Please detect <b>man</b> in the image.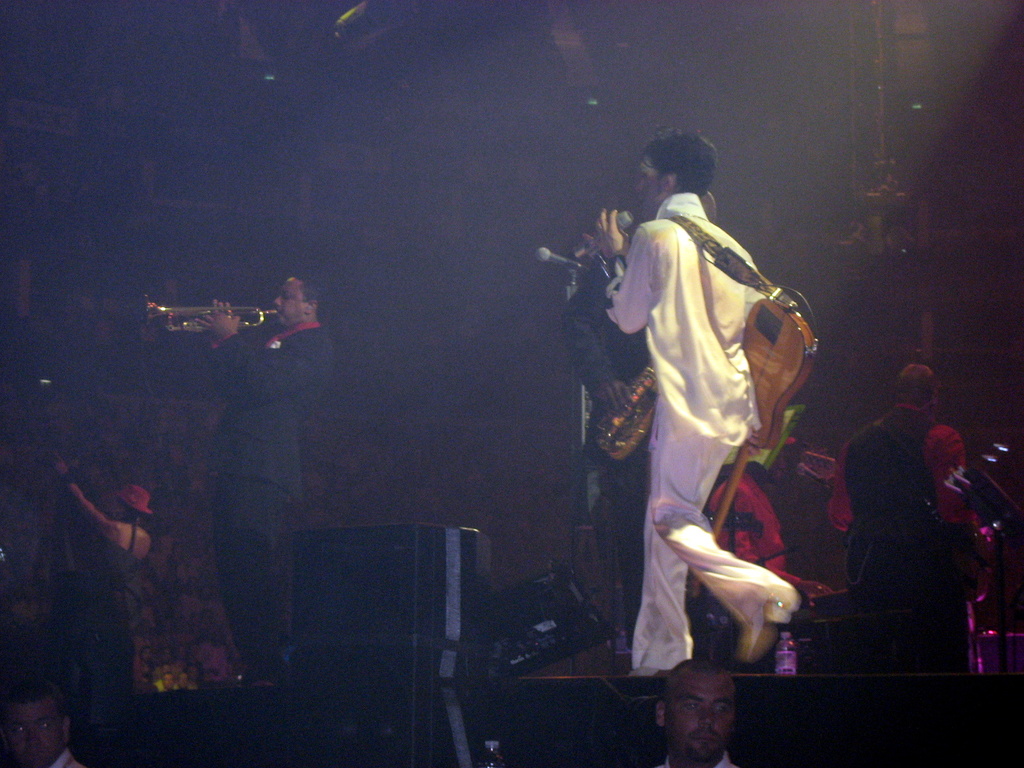
(192, 277, 337, 685).
